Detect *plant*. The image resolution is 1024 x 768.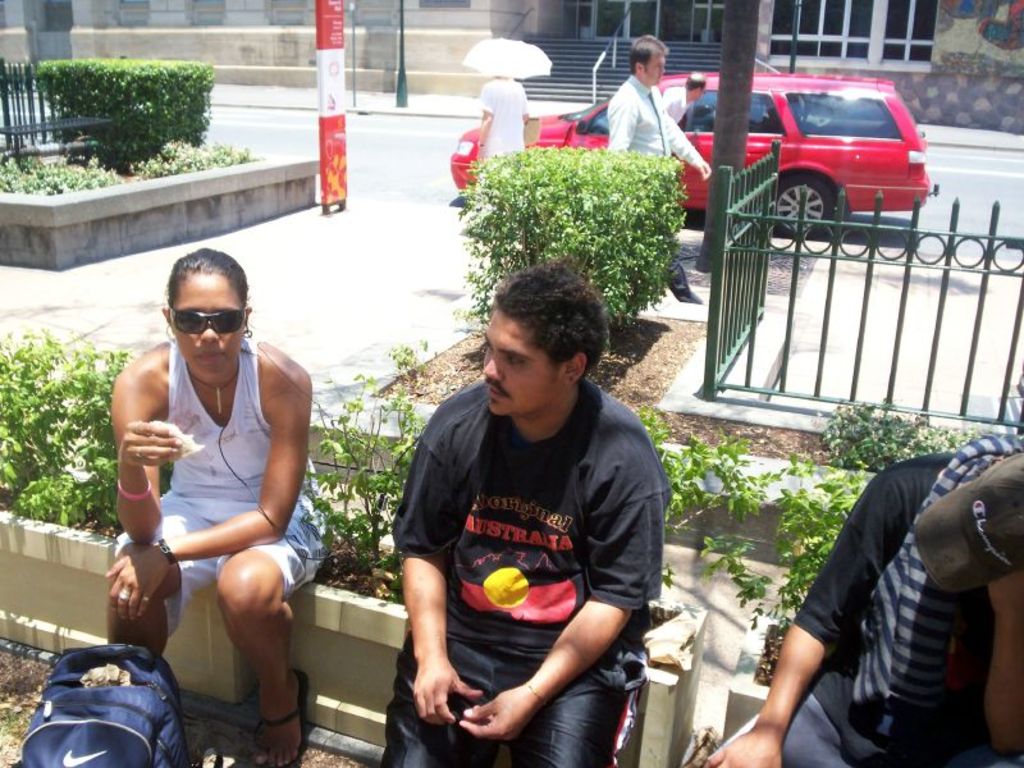
{"x1": 817, "y1": 407, "x2": 974, "y2": 461}.
